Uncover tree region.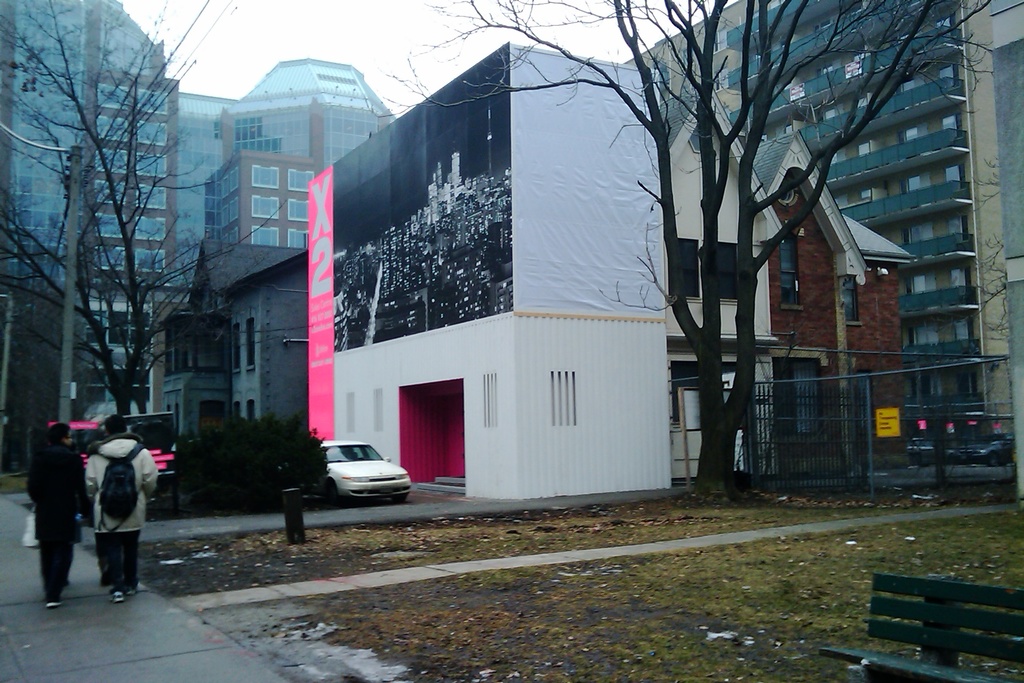
Uncovered: bbox=(369, 0, 993, 496).
